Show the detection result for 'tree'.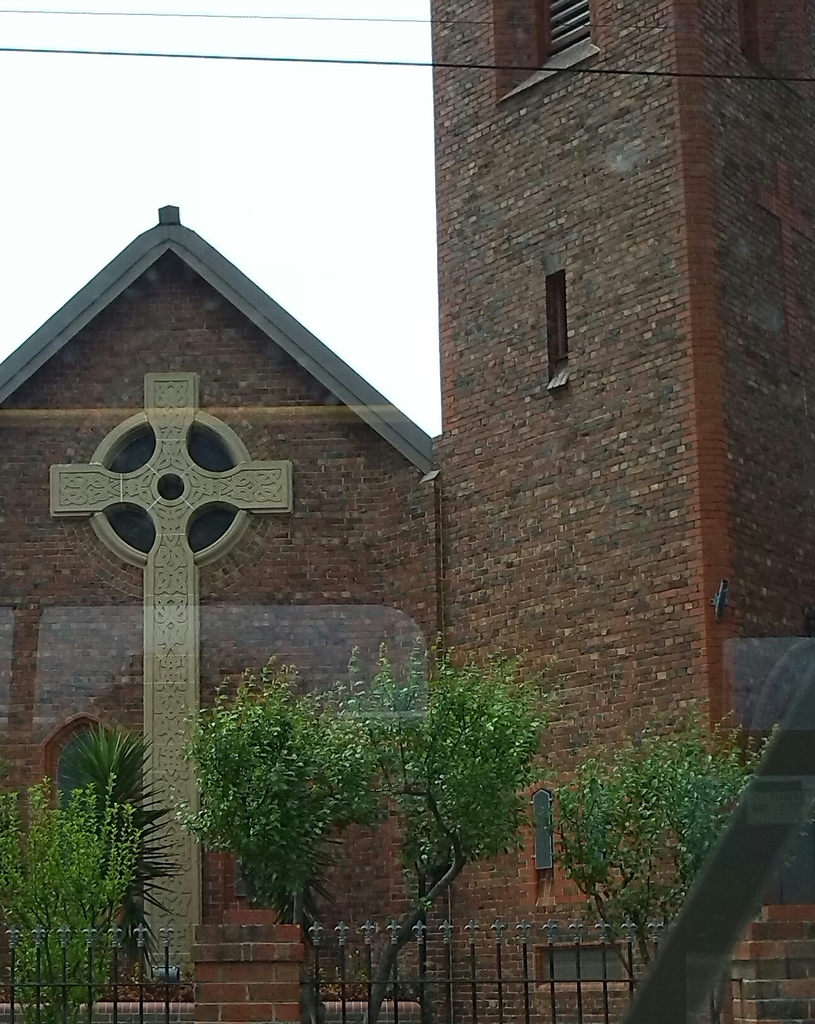
556,706,771,1019.
